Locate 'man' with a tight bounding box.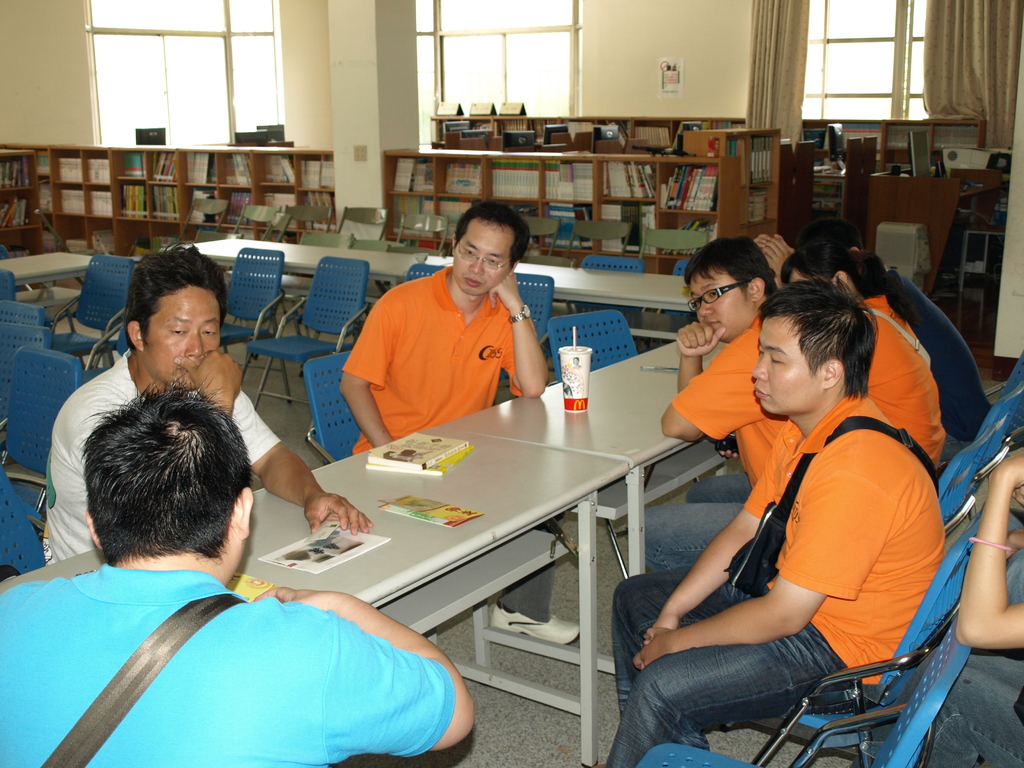
[333,196,591,641].
